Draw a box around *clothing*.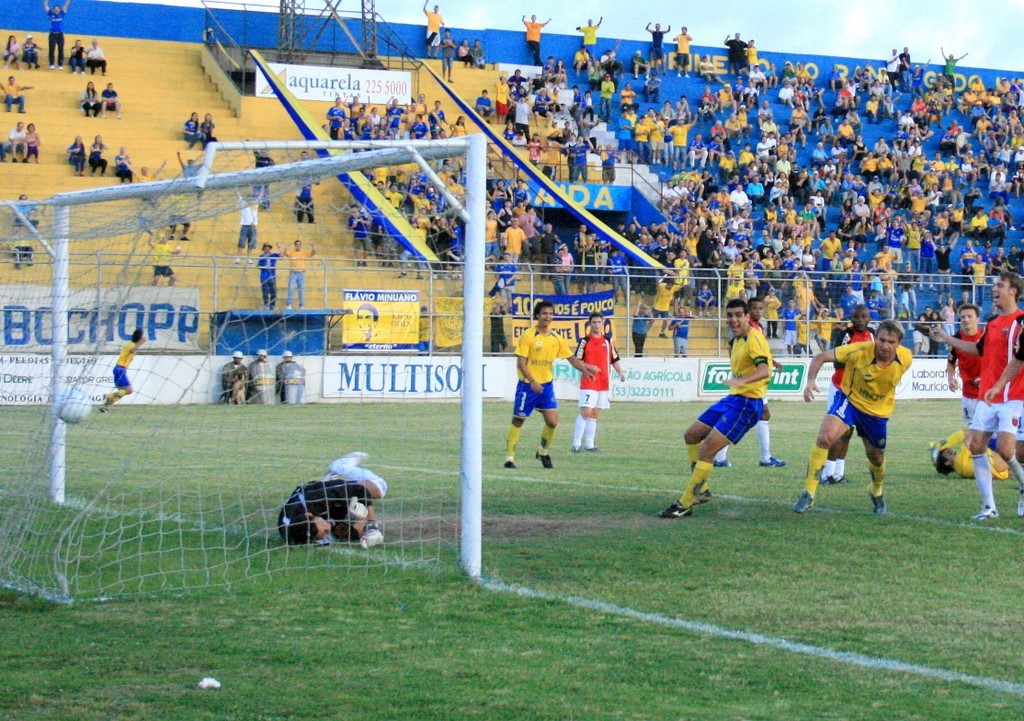
bbox=(278, 469, 367, 552).
